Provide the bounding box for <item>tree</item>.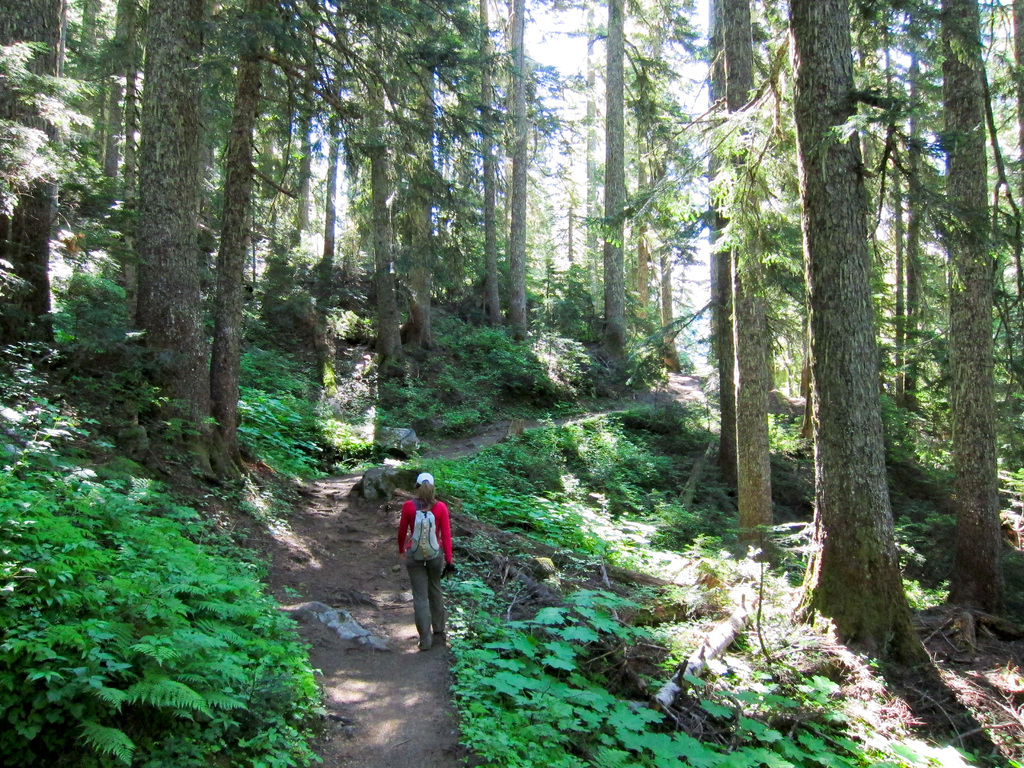
[531,0,764,383].
